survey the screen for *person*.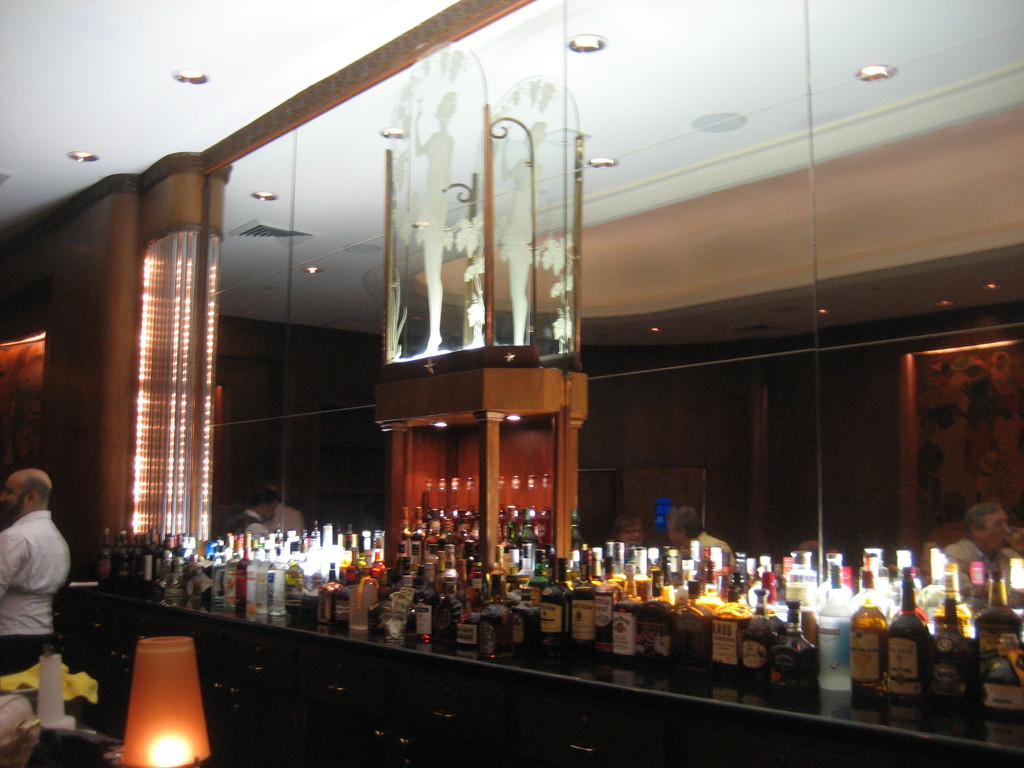
Survey found: (x1=610, y1=514, x2=650, y2=554).
